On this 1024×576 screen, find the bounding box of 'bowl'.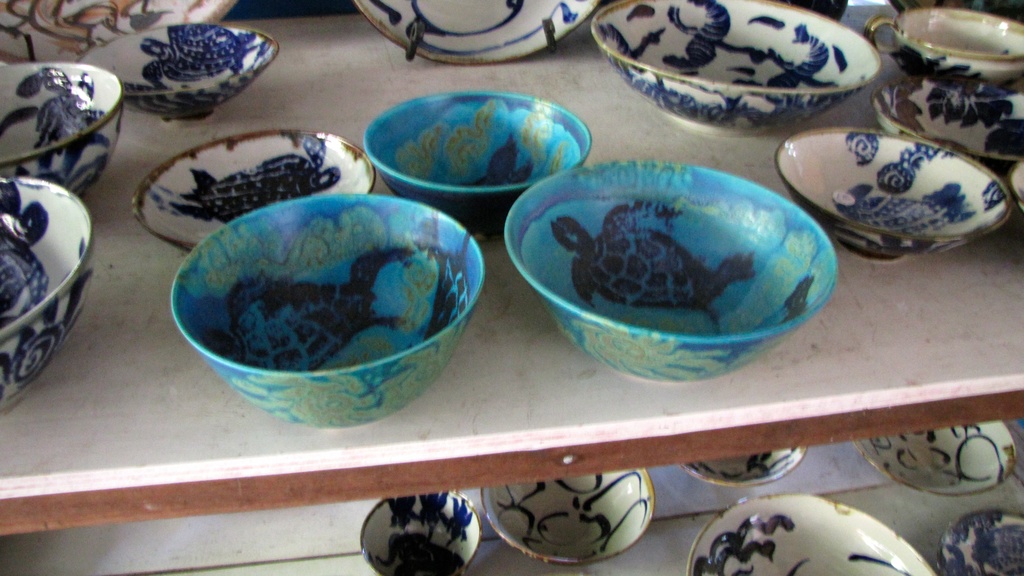
Bounding box: {"left": 591, "top": 0, "right": 881, "bottom": 138}.
